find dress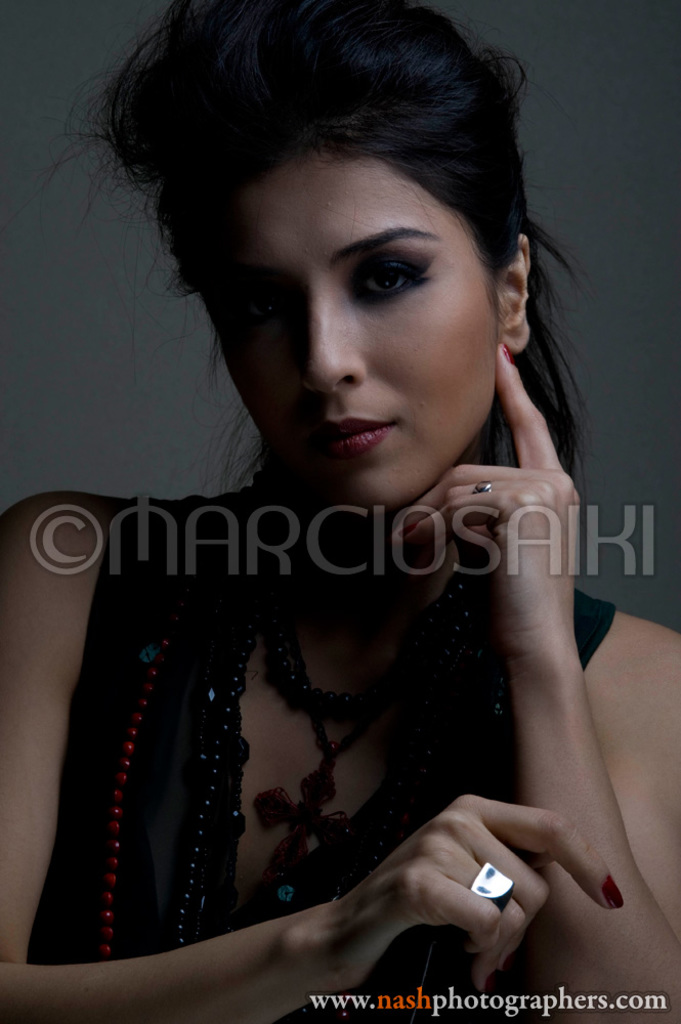
pyautogui.locateOnScreen(27, 485, 614, 1023)
